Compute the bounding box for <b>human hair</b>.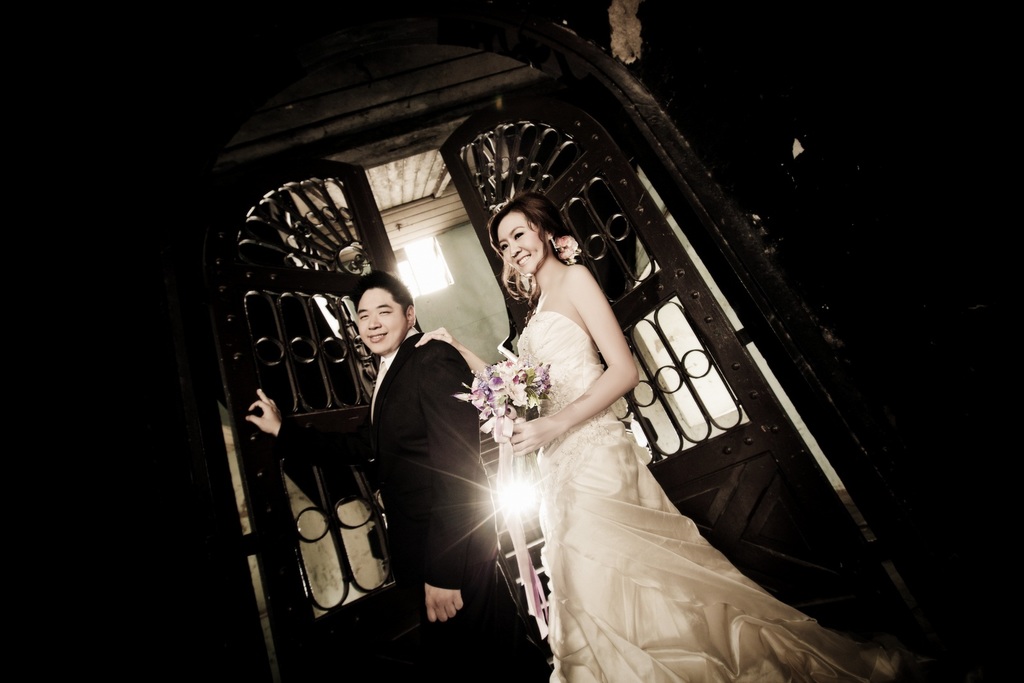
crop(346, 270, 415, 324).
